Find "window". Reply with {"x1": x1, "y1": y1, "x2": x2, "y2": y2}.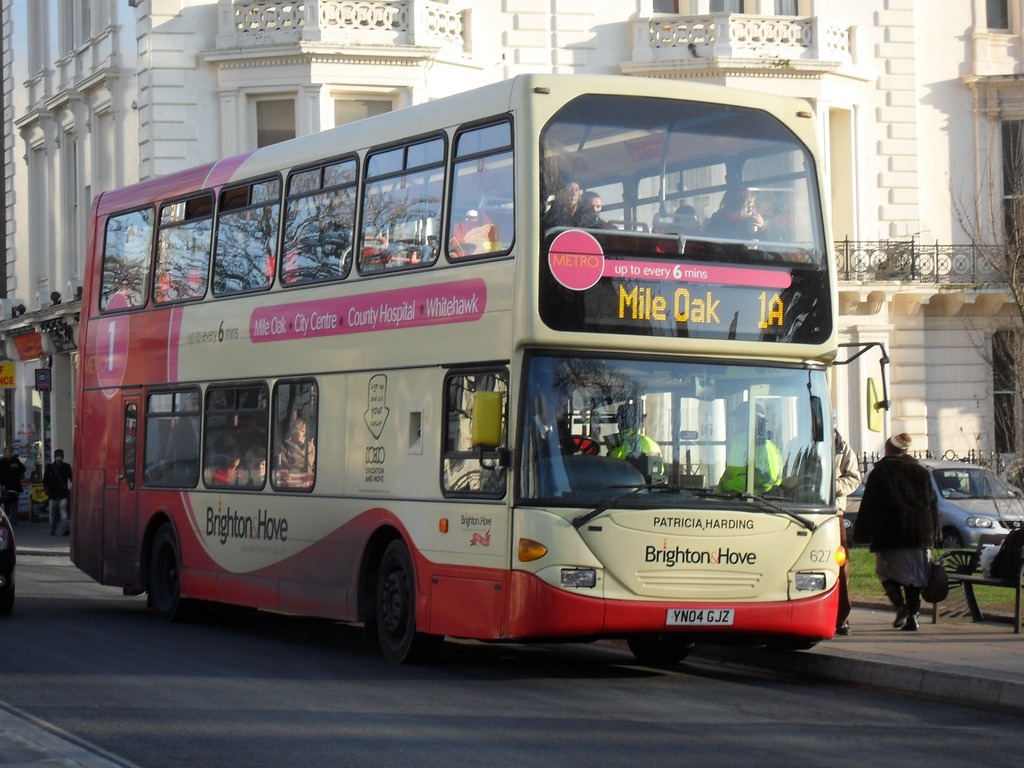
{"x1": 445, "y1": 373, "x2": 508, "y2": 498}.
